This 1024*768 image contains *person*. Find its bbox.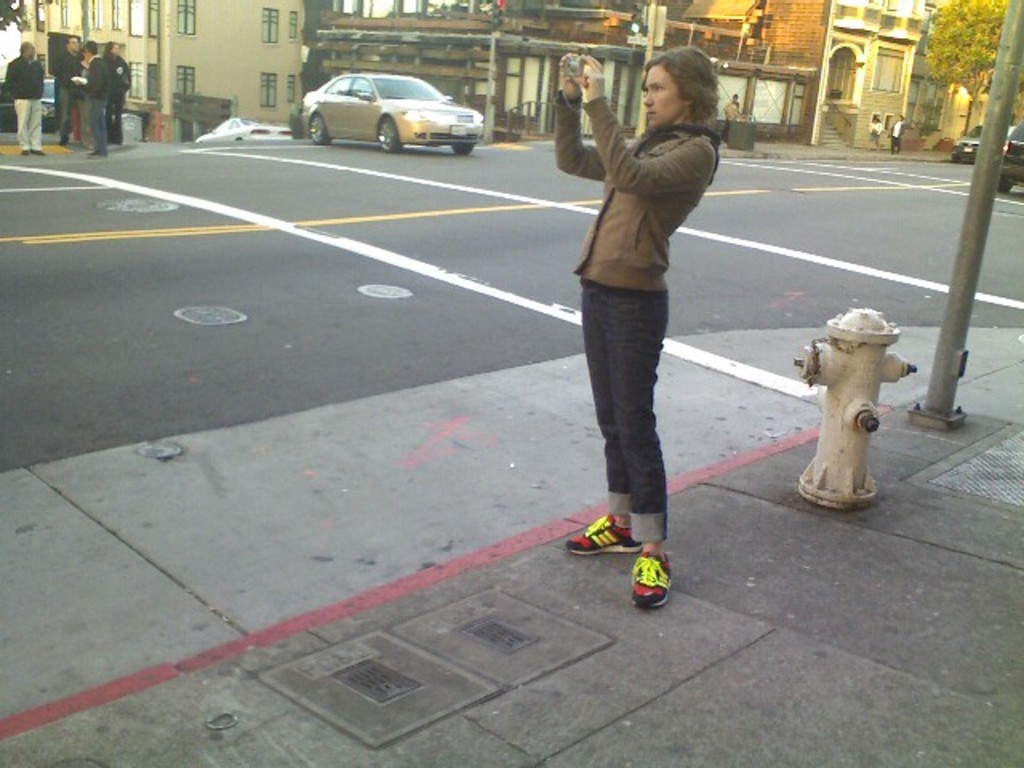
locate(80, 38, 112, 147).
